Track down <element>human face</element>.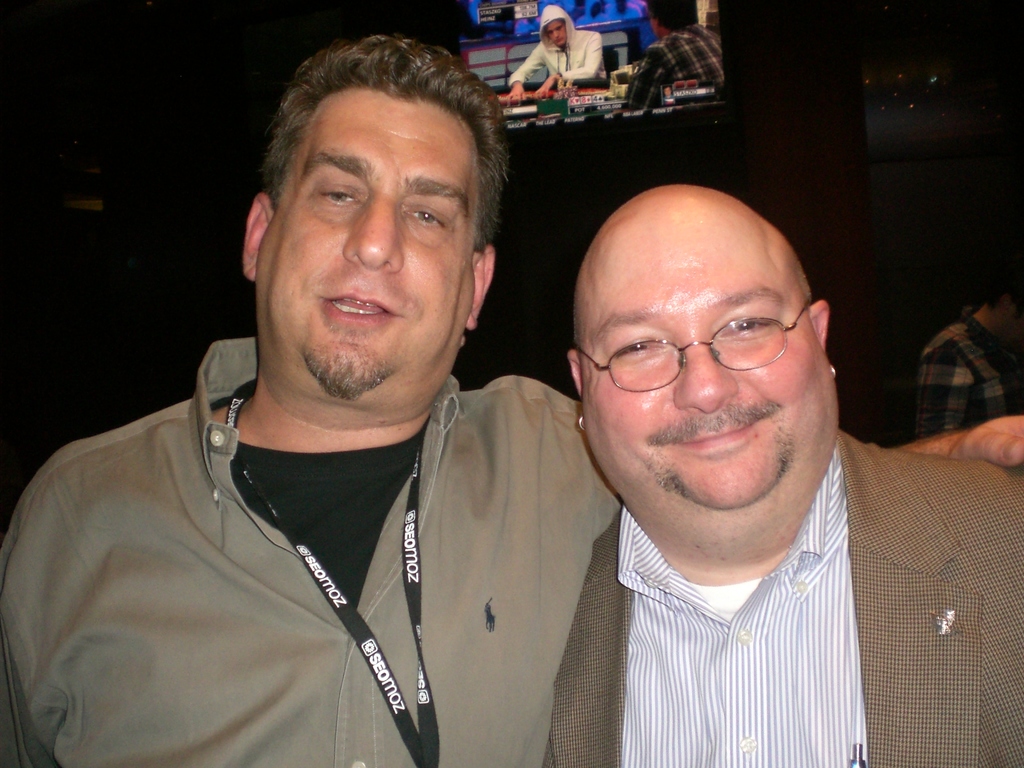
Tracked to <region>583, 226, 826, 511</region>.
